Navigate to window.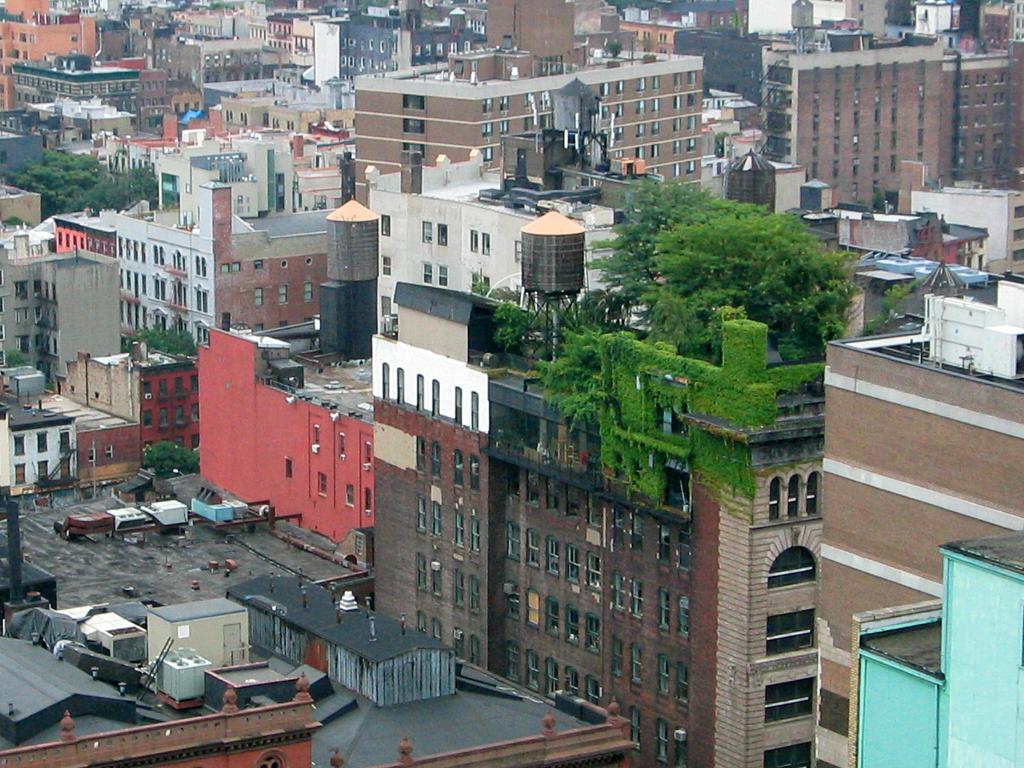
Navigation target: [x1=172, y1=250, x2=186, y2=271].
